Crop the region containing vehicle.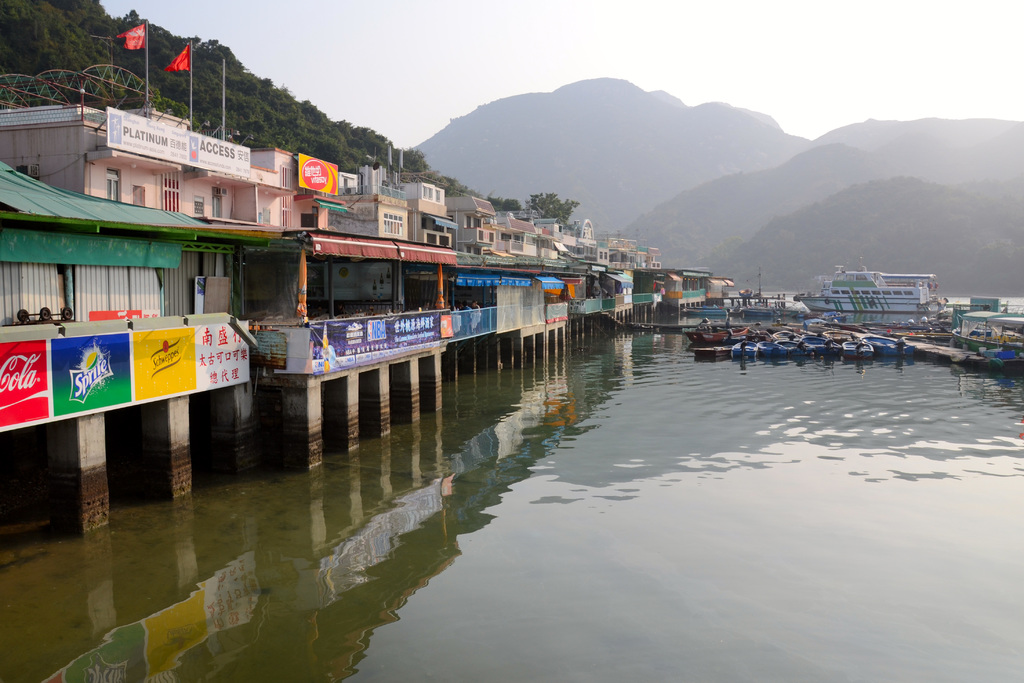
Crop region: 684, 321, 762, 352.
